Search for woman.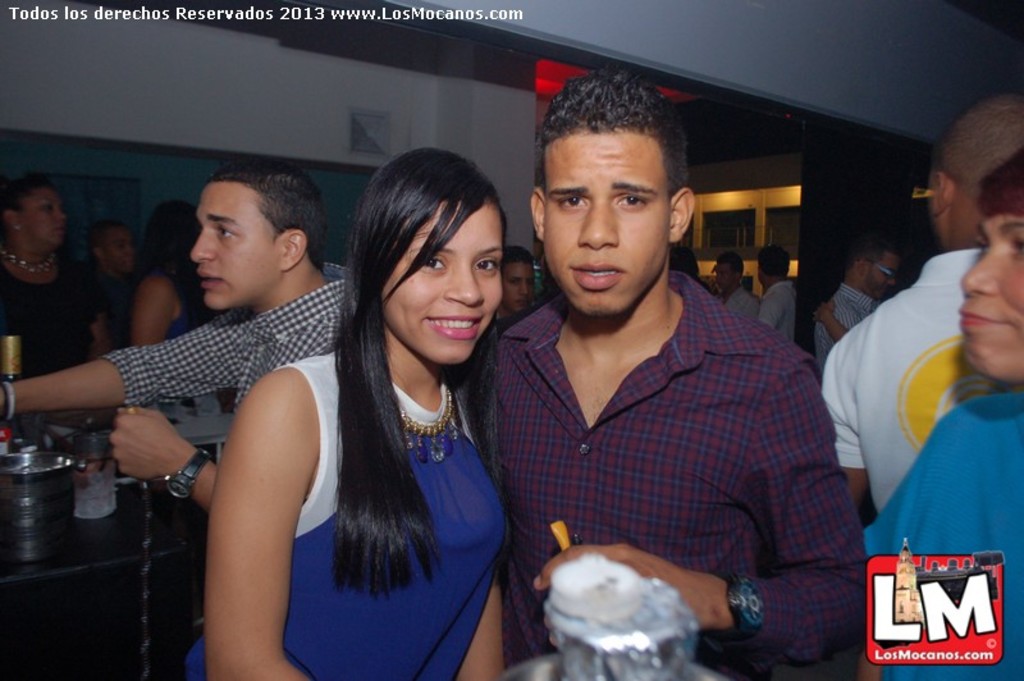
Found at x1=291, y1=143, x2=541, y2=680.
